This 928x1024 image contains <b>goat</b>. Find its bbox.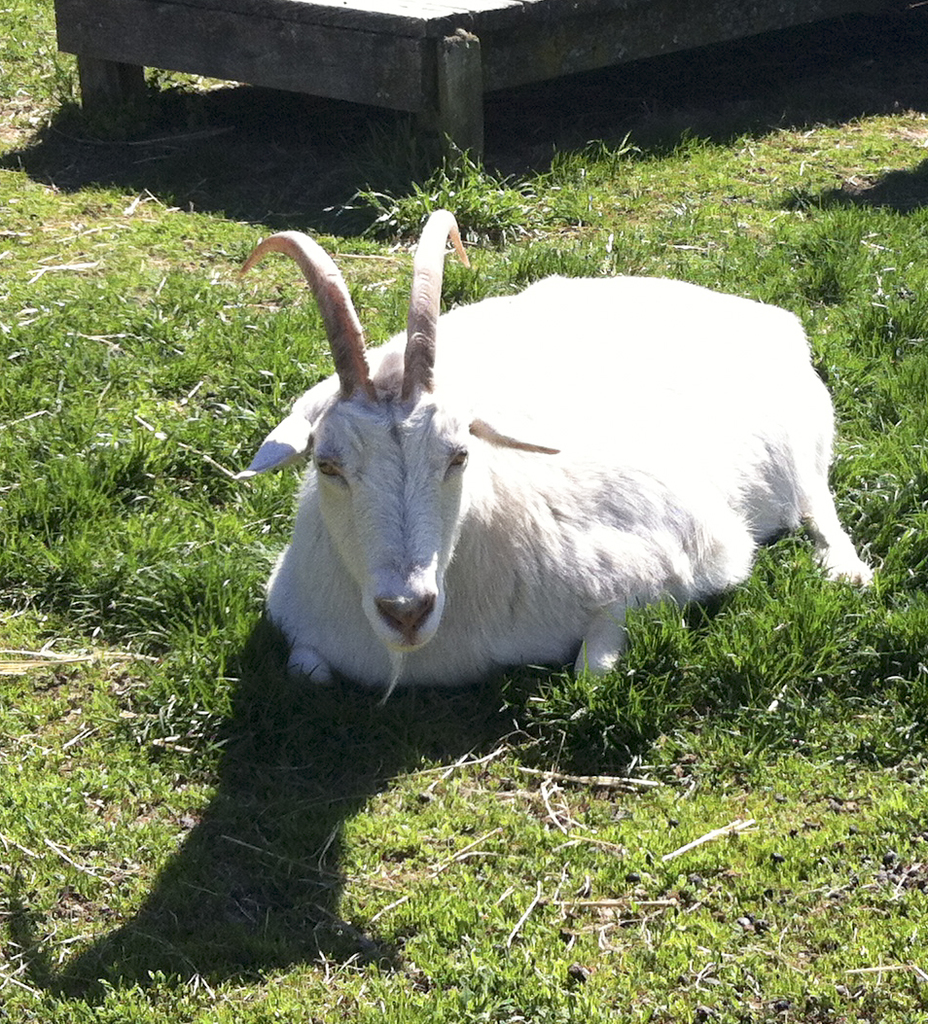
locate(242, 201, 881, 691).
